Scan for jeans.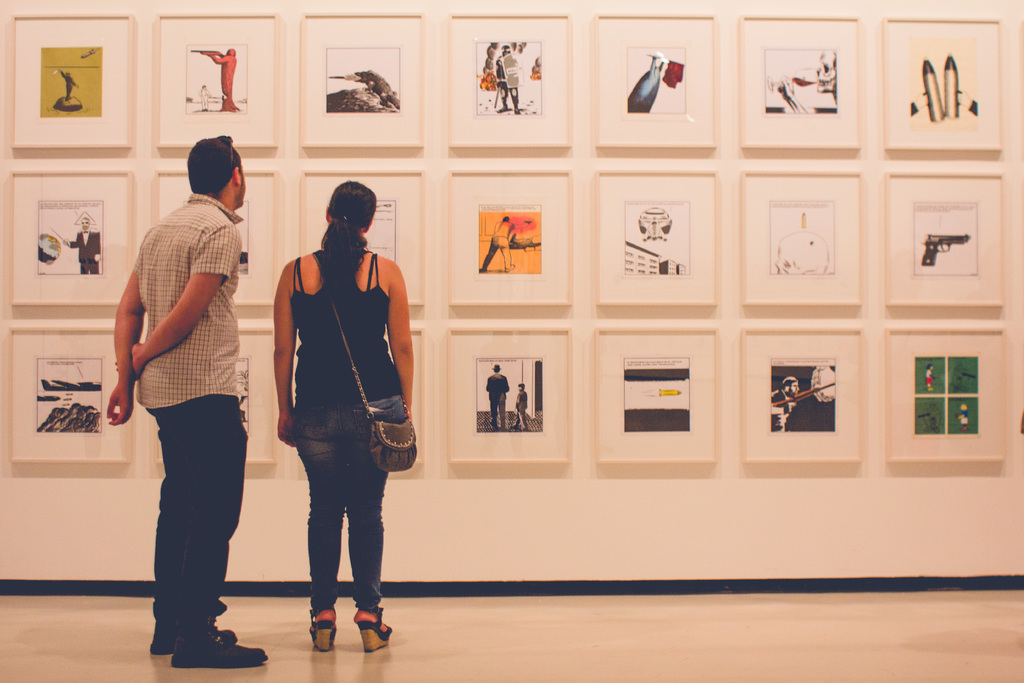
Scan result: bbox=(140, 406, 246, 649).
